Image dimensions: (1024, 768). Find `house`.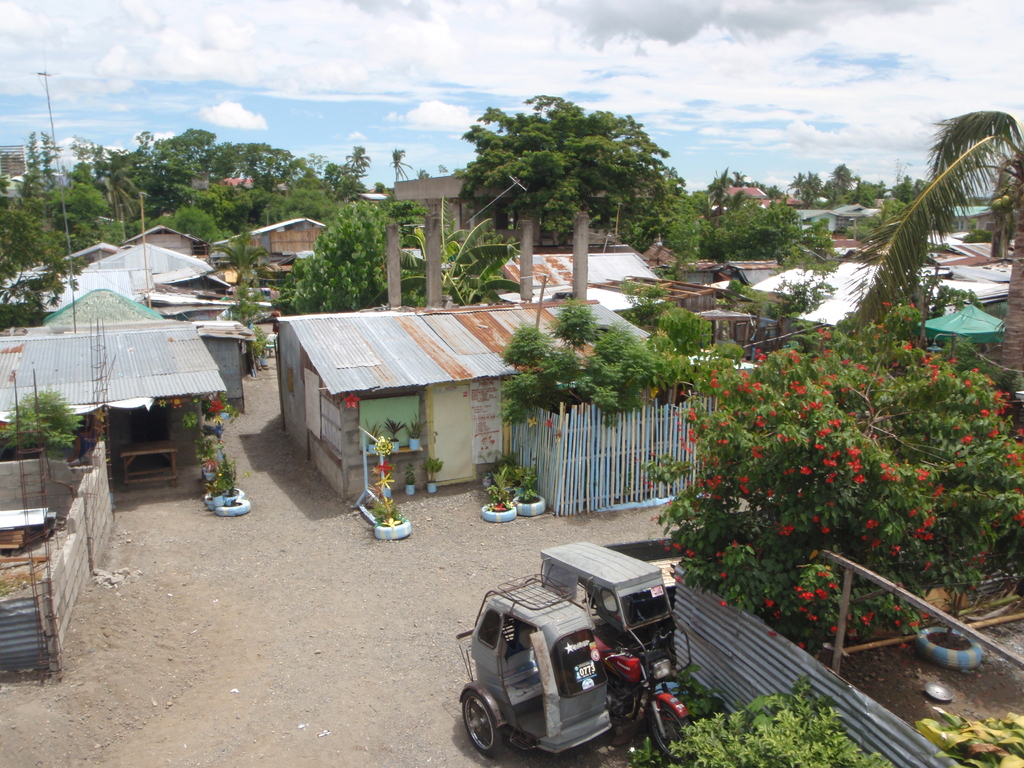
(912,246,1015,286).
